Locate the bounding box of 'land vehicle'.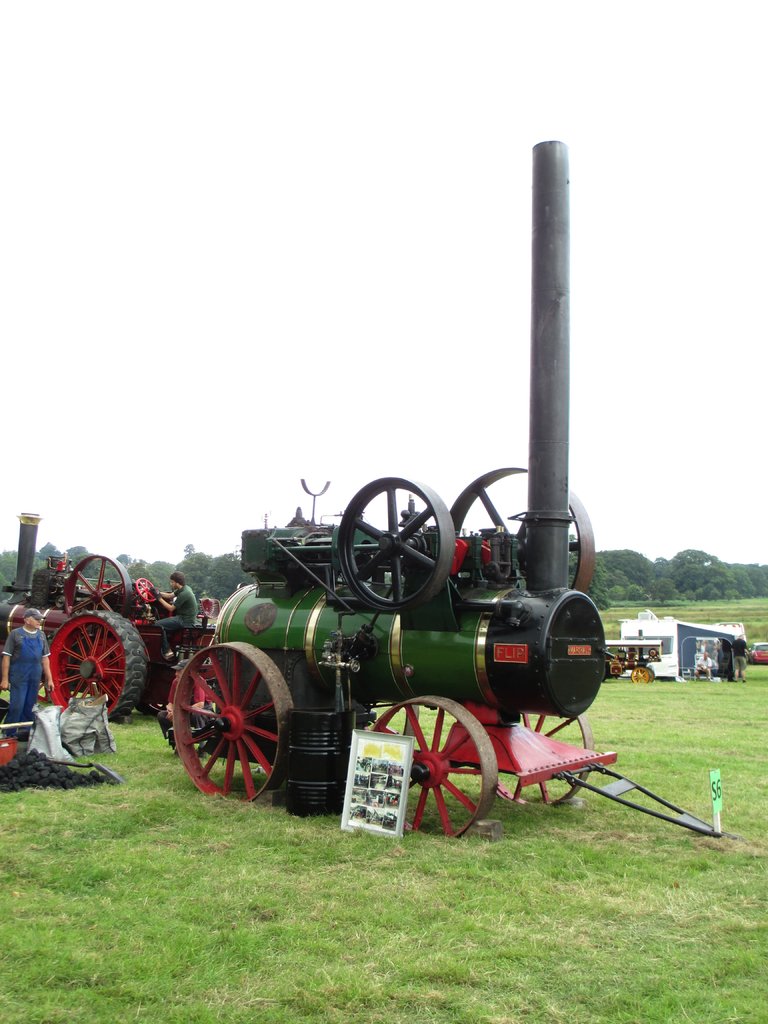
Bounding box: <bbox>749, 641, 767, 663</bbox>.
